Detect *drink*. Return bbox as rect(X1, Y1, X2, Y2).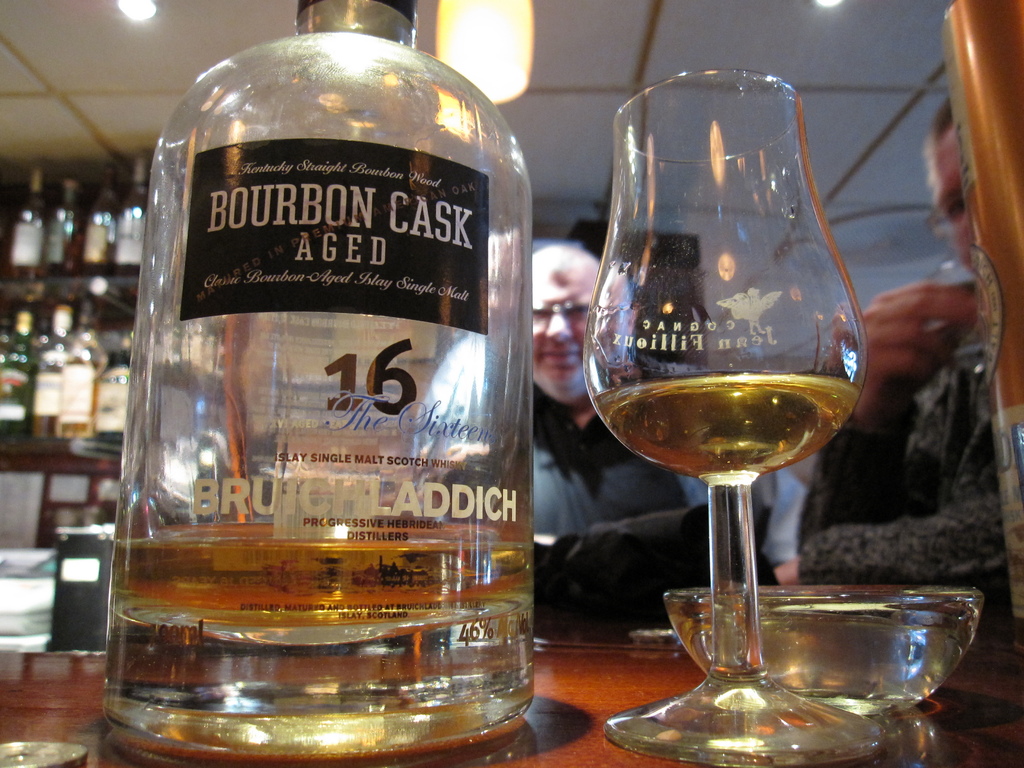
rect(57, 296, 104, 436).
